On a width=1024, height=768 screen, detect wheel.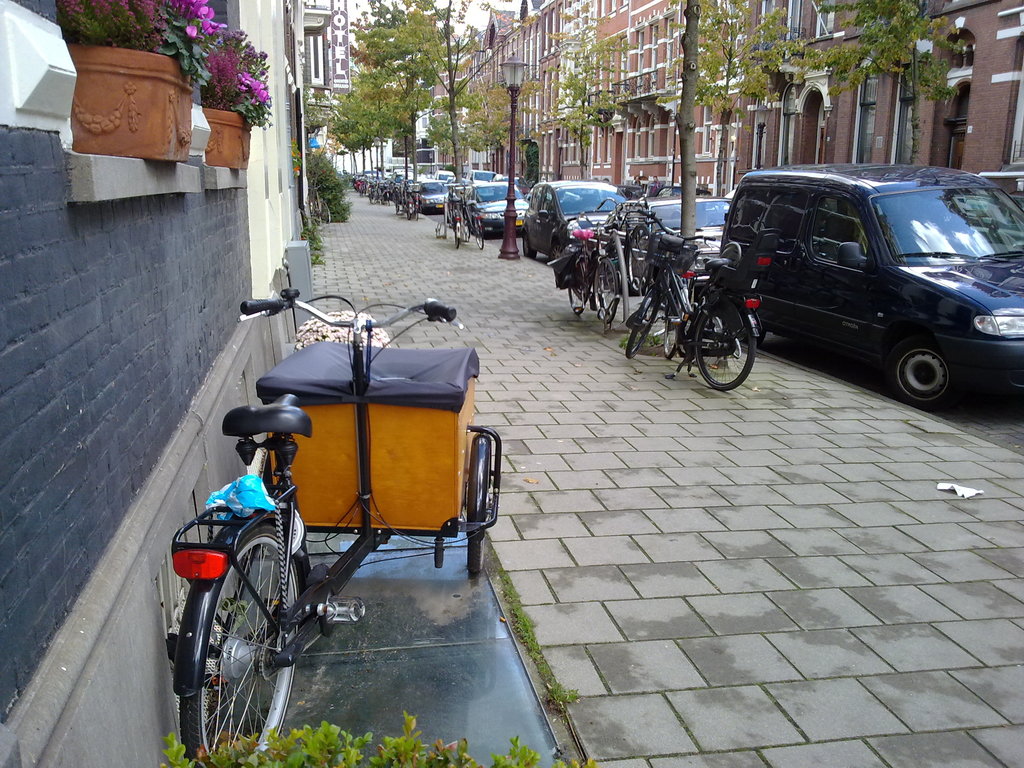
886/333/966/413.
